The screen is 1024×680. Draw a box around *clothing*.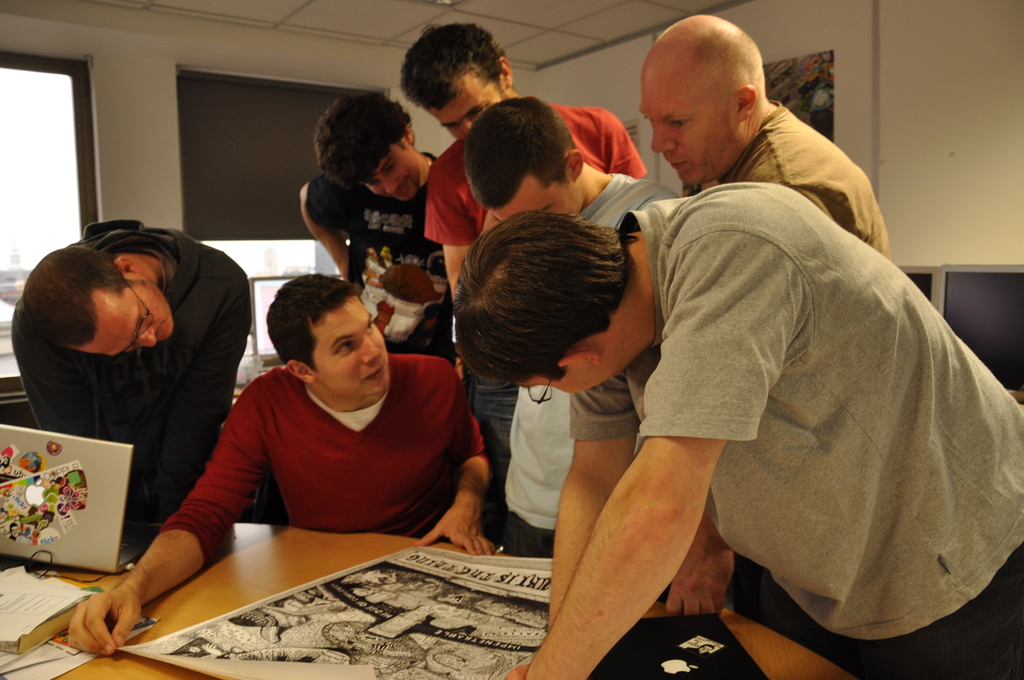
x1=157, y1=349, x2=492, y2=572.
